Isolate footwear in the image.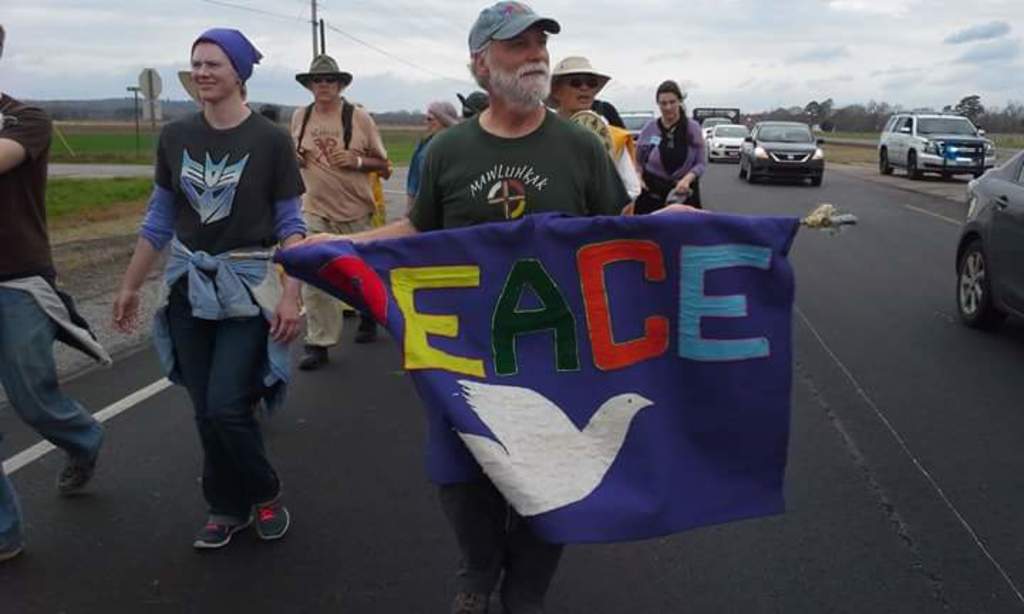
Isolated region: {"left": 179, "top": 505, "right": 259, "bottom": 559}.
